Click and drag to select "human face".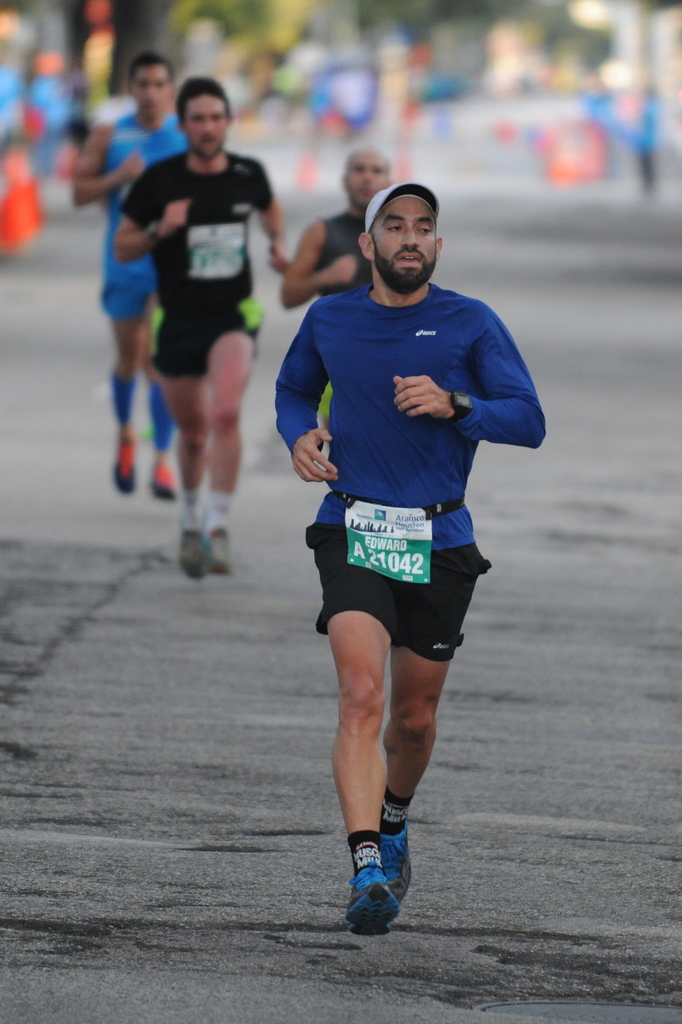
Selection: Rect(373, 202, 435, 291).
